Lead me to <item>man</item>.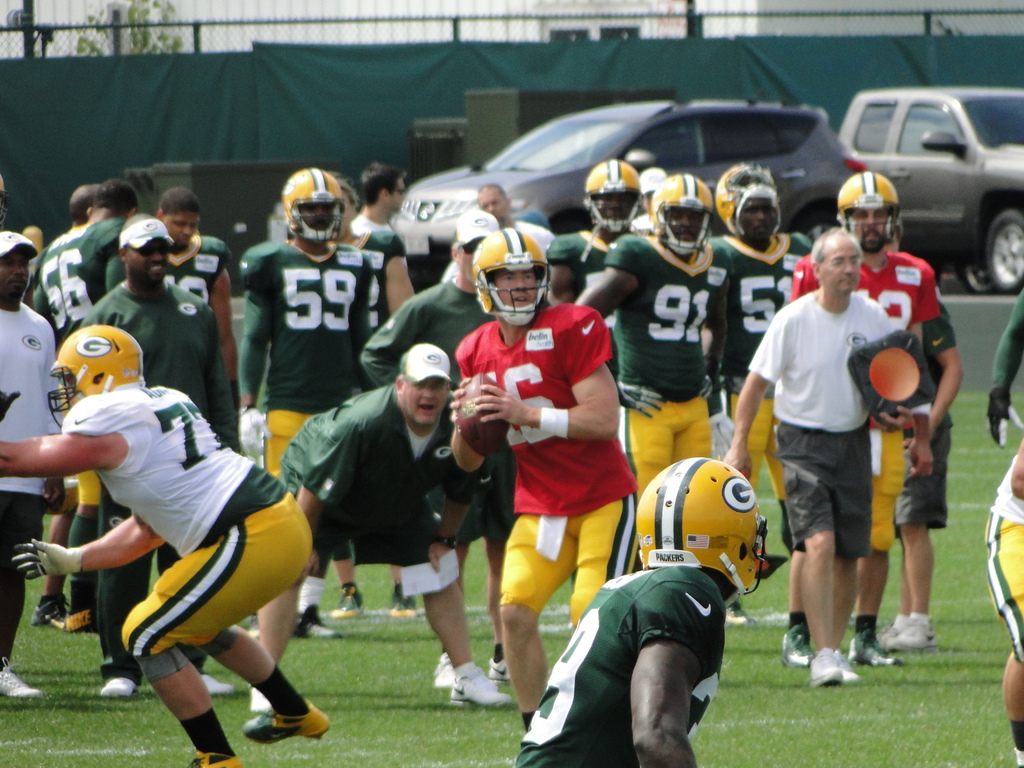
Lead to [x1=146, y1=189, x2=236, y2=387].
